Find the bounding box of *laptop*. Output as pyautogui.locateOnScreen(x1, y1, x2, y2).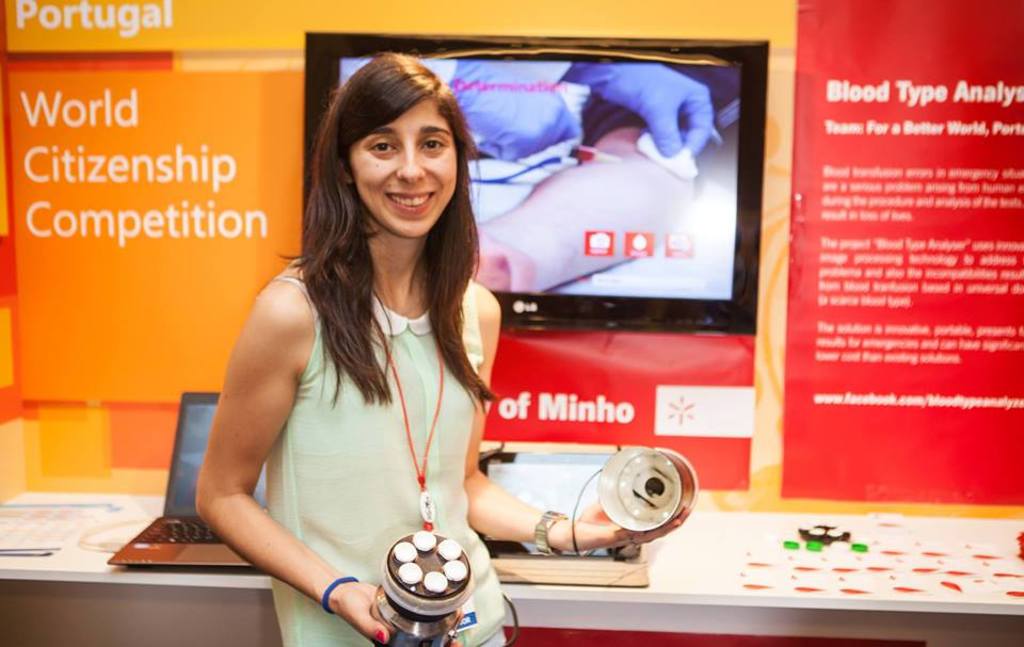
pyautogui.locateOnScreen(105, 388, 249, 571).
